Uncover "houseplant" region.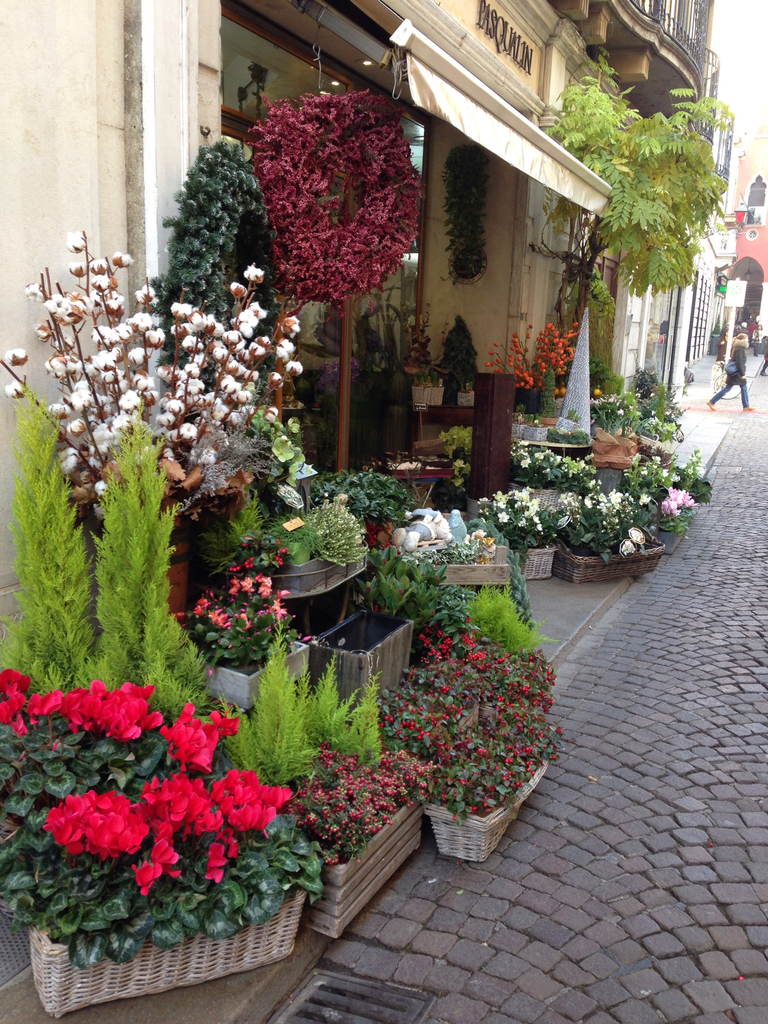
Uncovered: left=468, top=481, right=577, bottom=584.
